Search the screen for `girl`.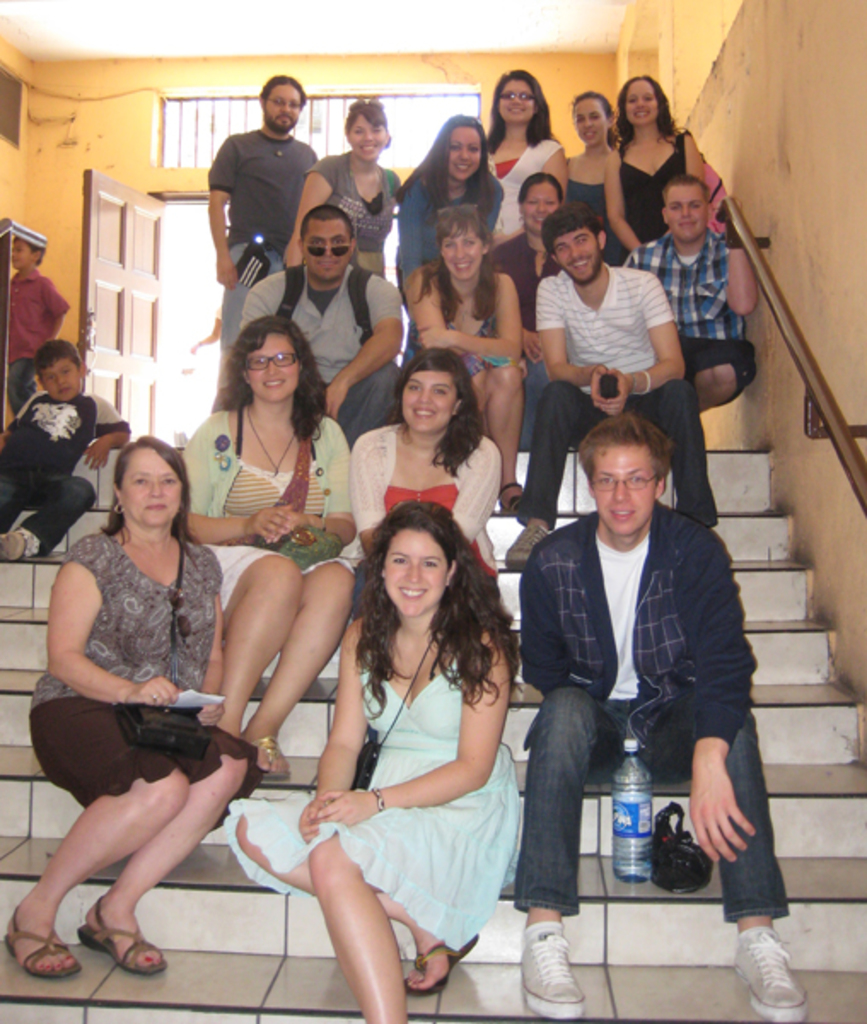
Found at <bbox>324, 341, 505, 787</bbox>.
